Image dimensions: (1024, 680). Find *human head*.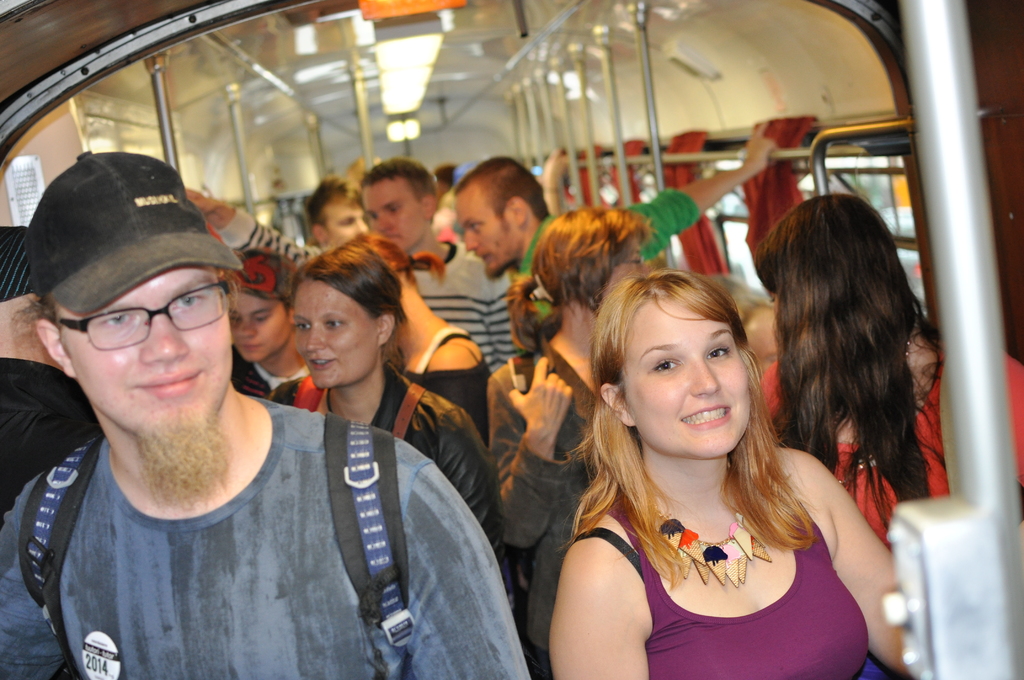
bbox=[291, 240, 407, 390].
